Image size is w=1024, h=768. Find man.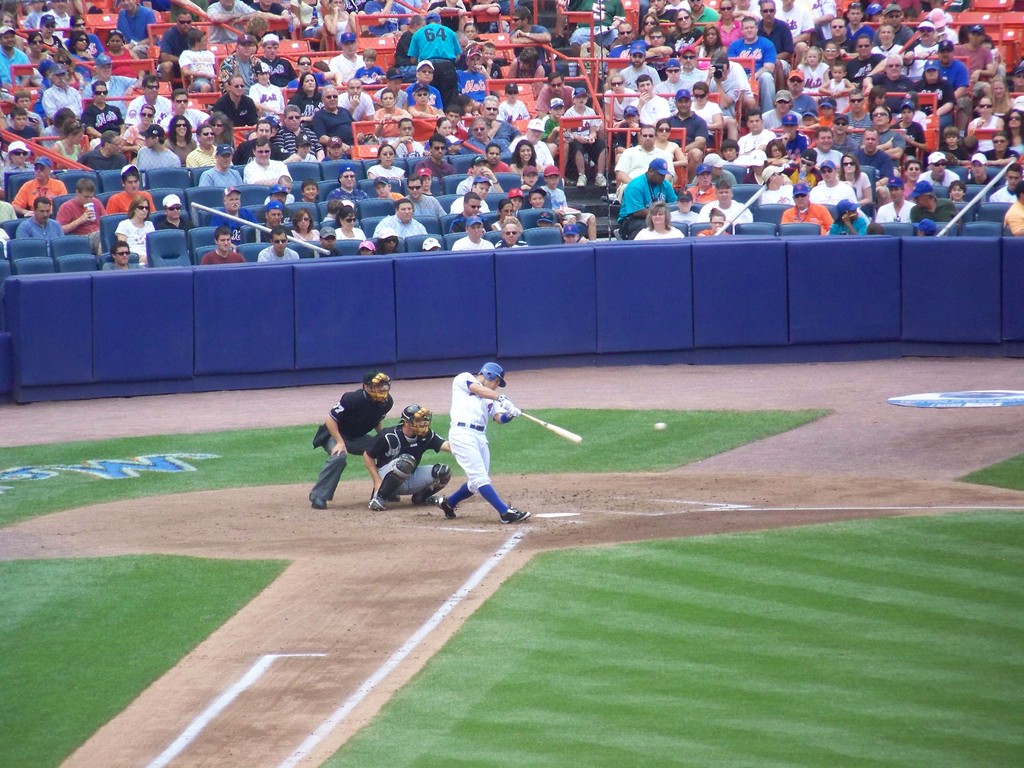
left=609, top=26, right=639, bottom=56.
